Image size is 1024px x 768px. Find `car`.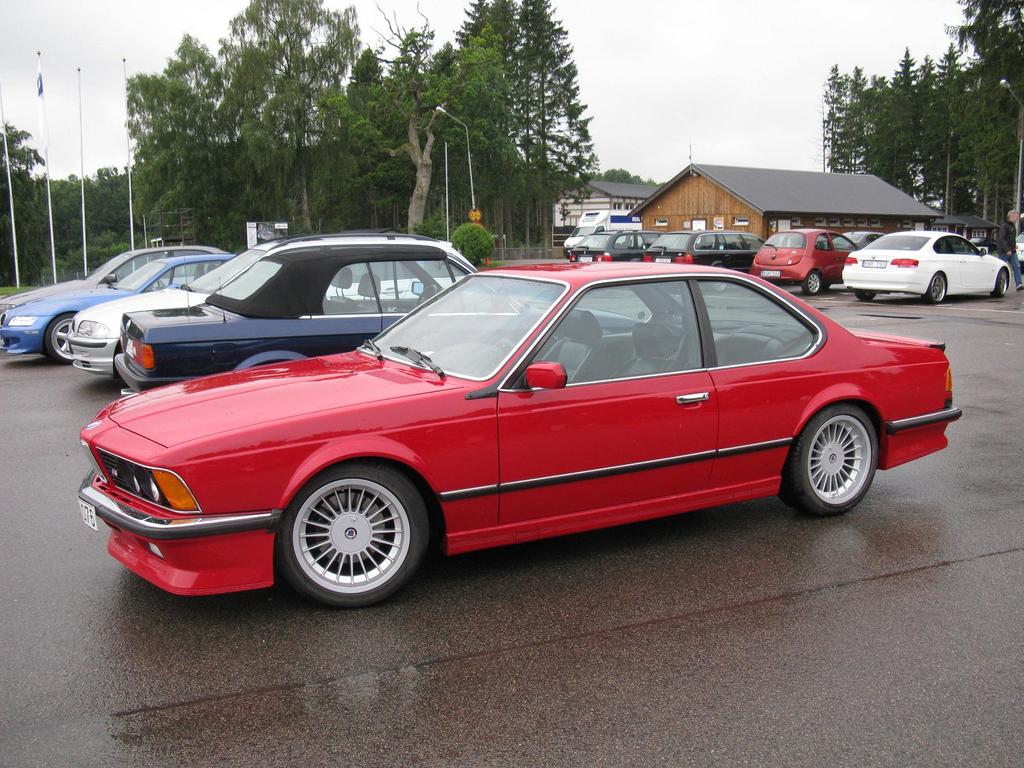
844,232,1019,306.
